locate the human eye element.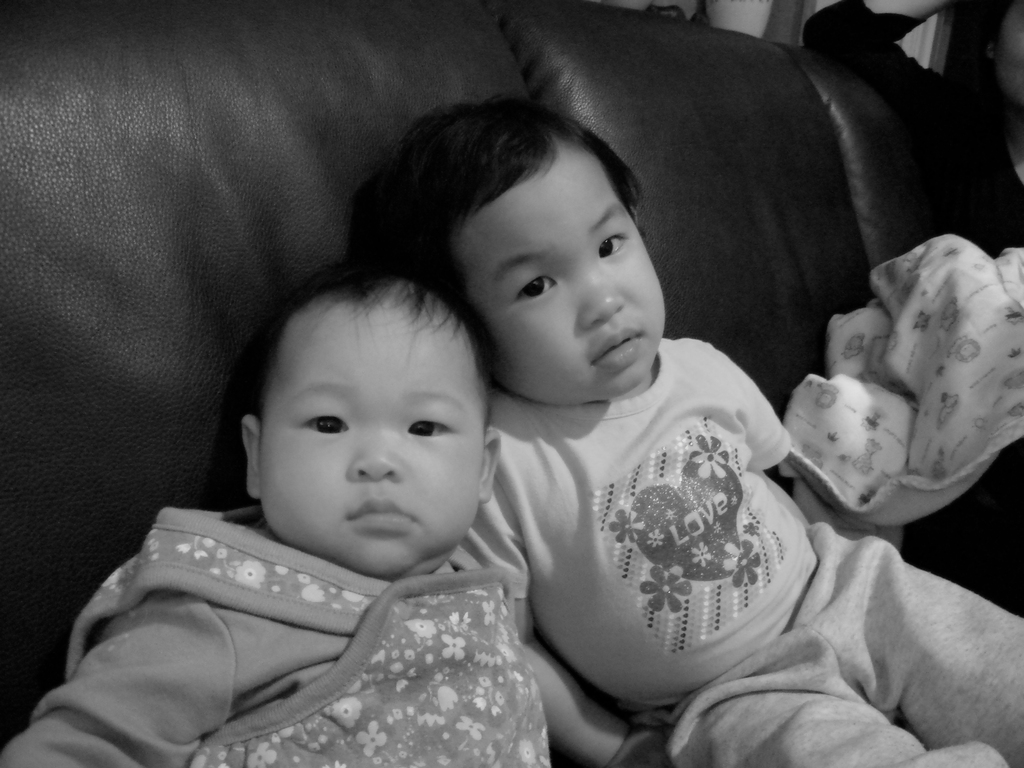
Element bbox: {"left": 403, "top": 417, "right": 451, "bottom": 440}.
